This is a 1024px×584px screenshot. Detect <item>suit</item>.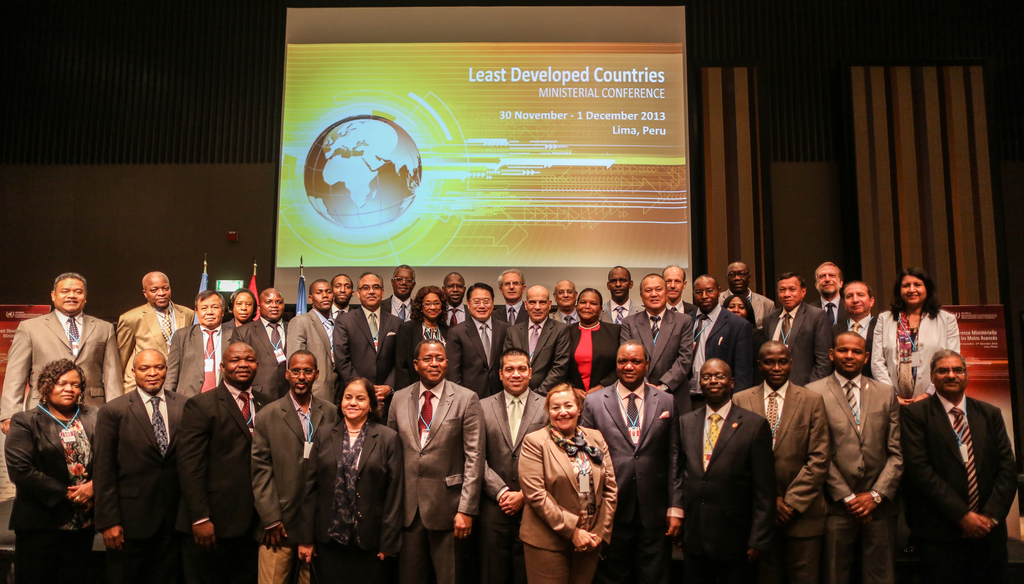
bbox=[552, 308, 577, 318].
